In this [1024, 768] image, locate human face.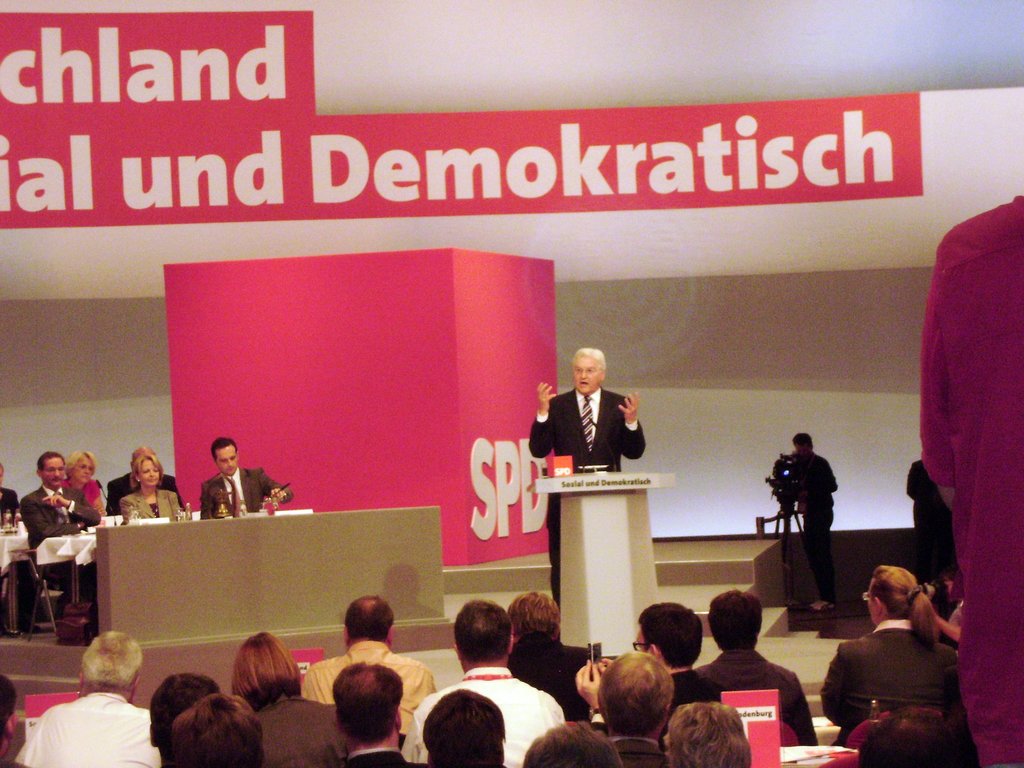
Bounding box: crop(138, 458, 156, 484).
